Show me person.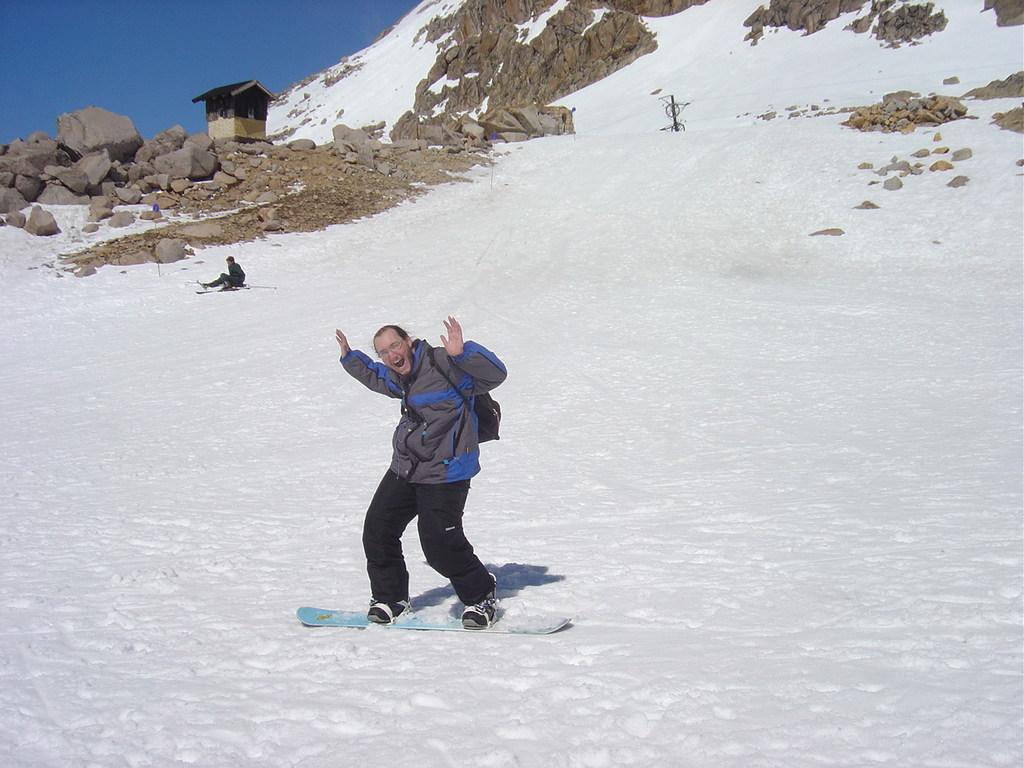
person is here: <bbox>330, 295, 509, 650</bbox>.
